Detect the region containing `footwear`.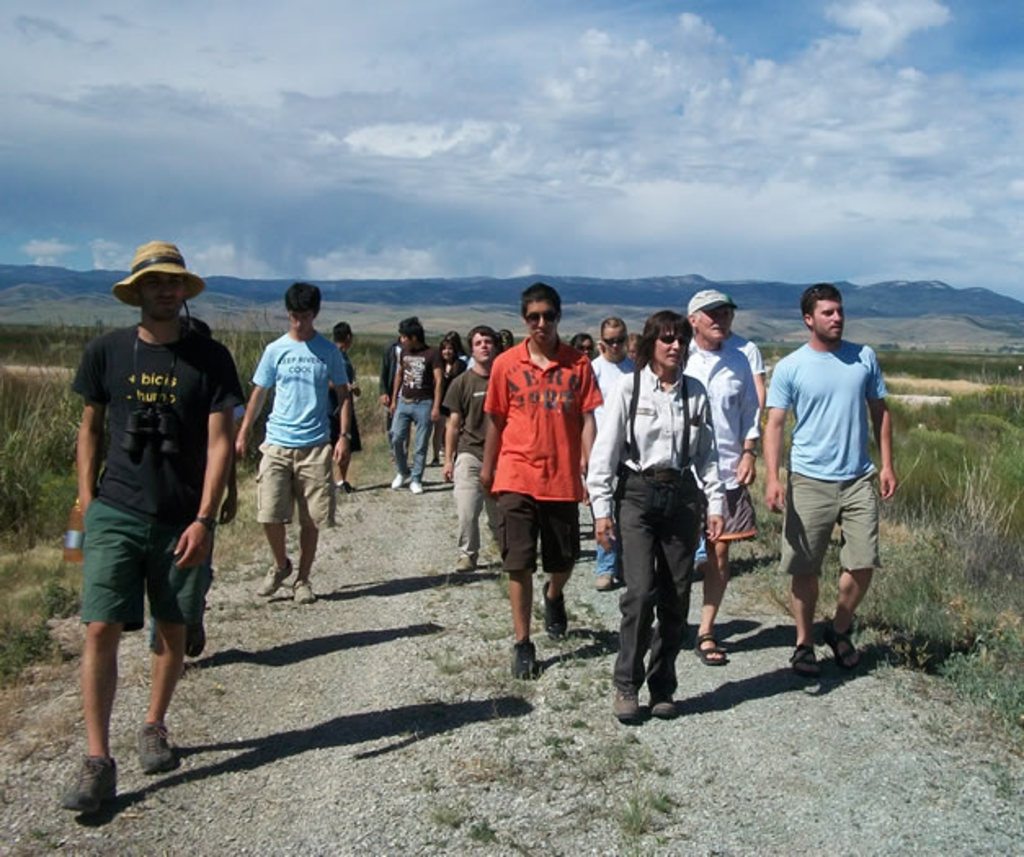
left=428, top=455, right=439, bottom=462.
